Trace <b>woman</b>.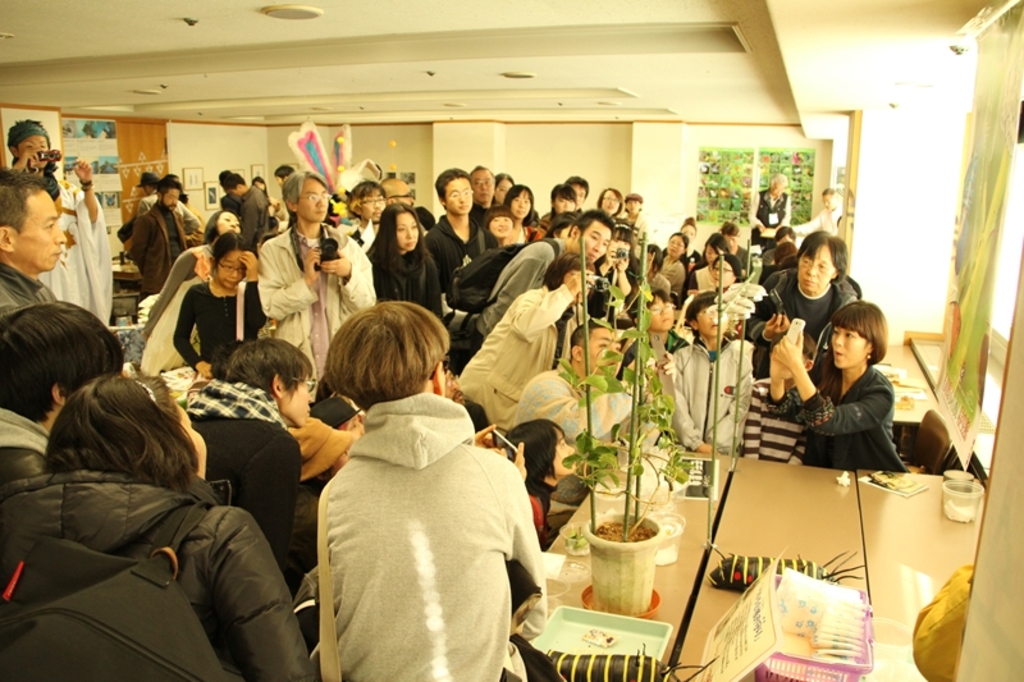
Traced to (453, 256, 598, 421).
